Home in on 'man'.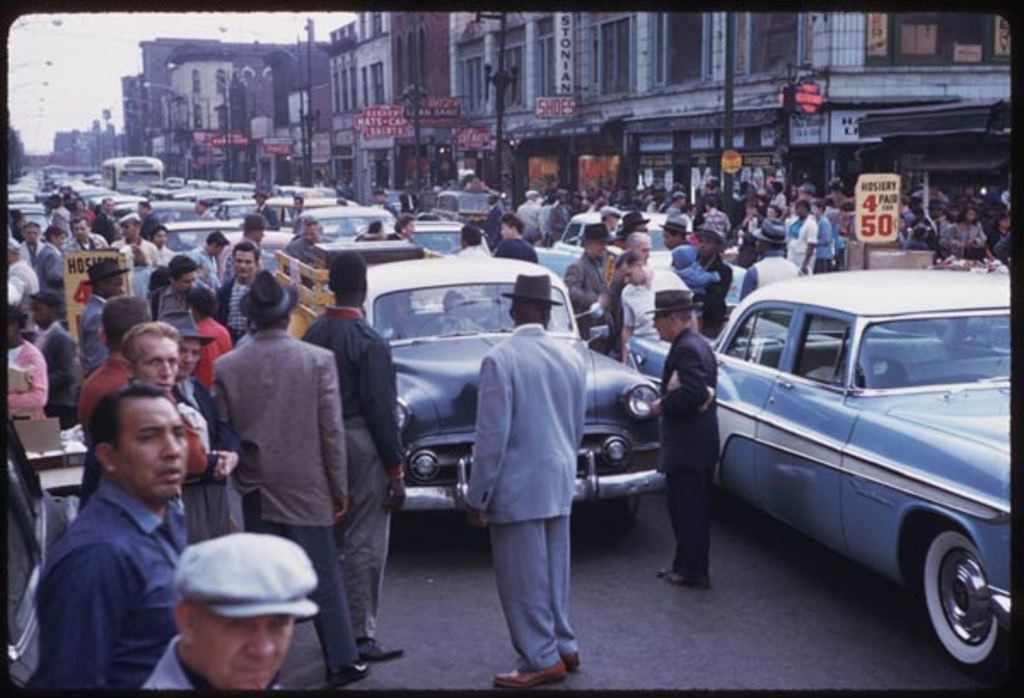
Homed in at bbox=[290, 196, 311, 239].
